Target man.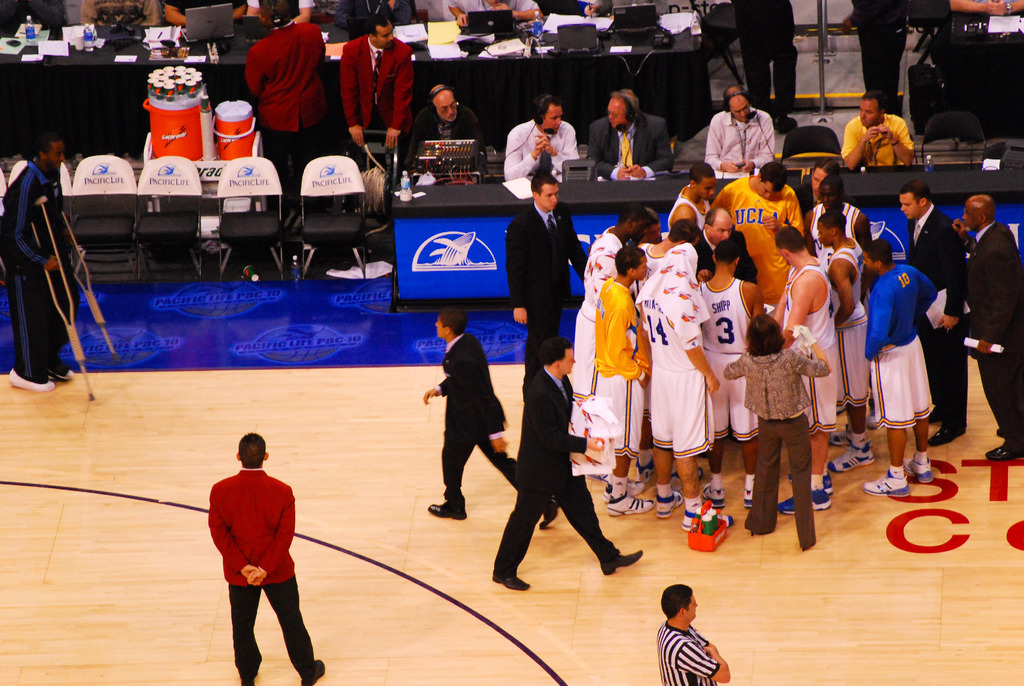
Target region: [x1=899, y1=177, x2=970, y2=444].
